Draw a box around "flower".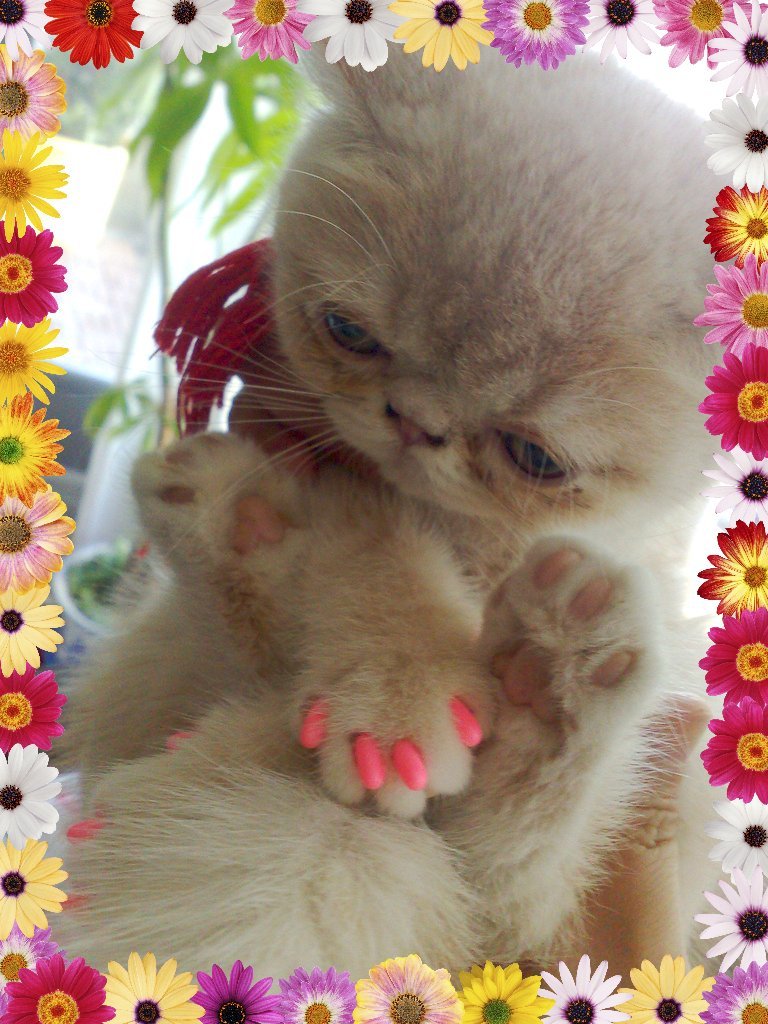
l=0, t=659, r=72, b=750.
